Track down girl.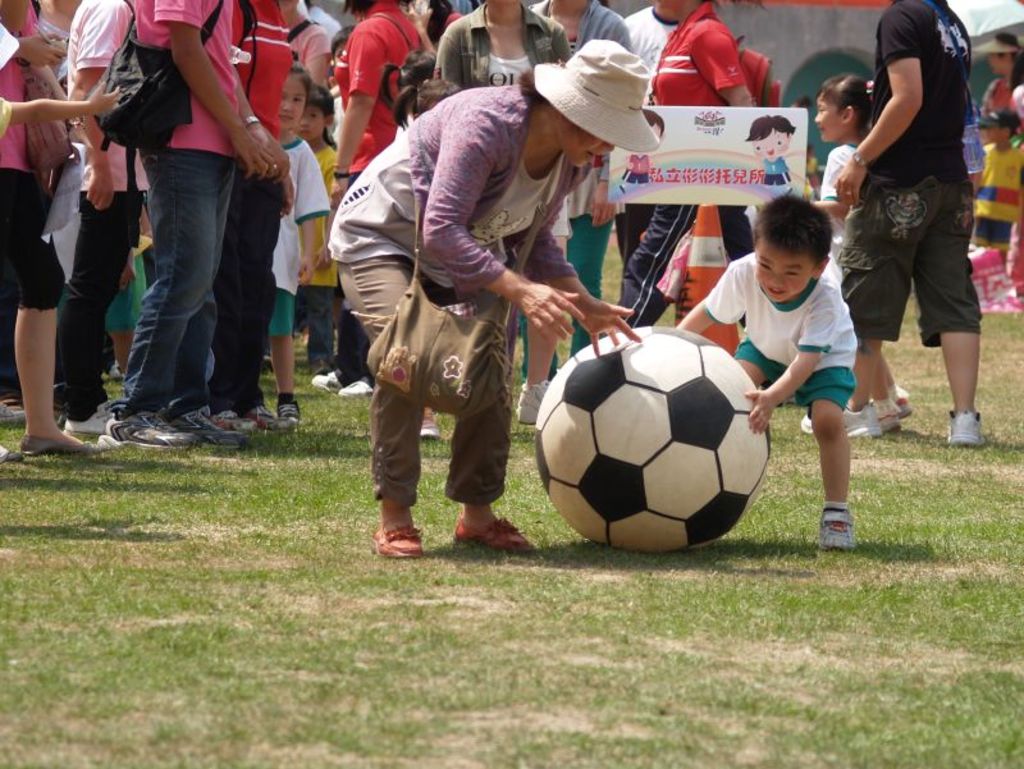
Tracked to bbox=(397, 78, 462, 441).
